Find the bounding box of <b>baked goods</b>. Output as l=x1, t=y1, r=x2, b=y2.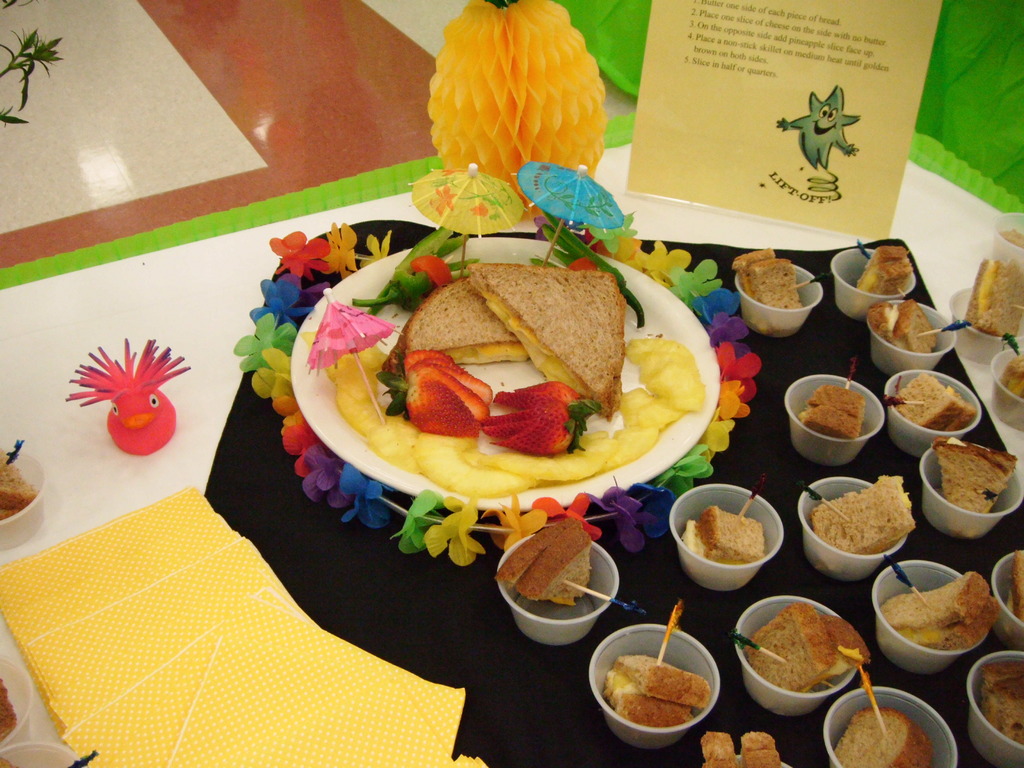
l=881, t=570, r=1002, b=650.
